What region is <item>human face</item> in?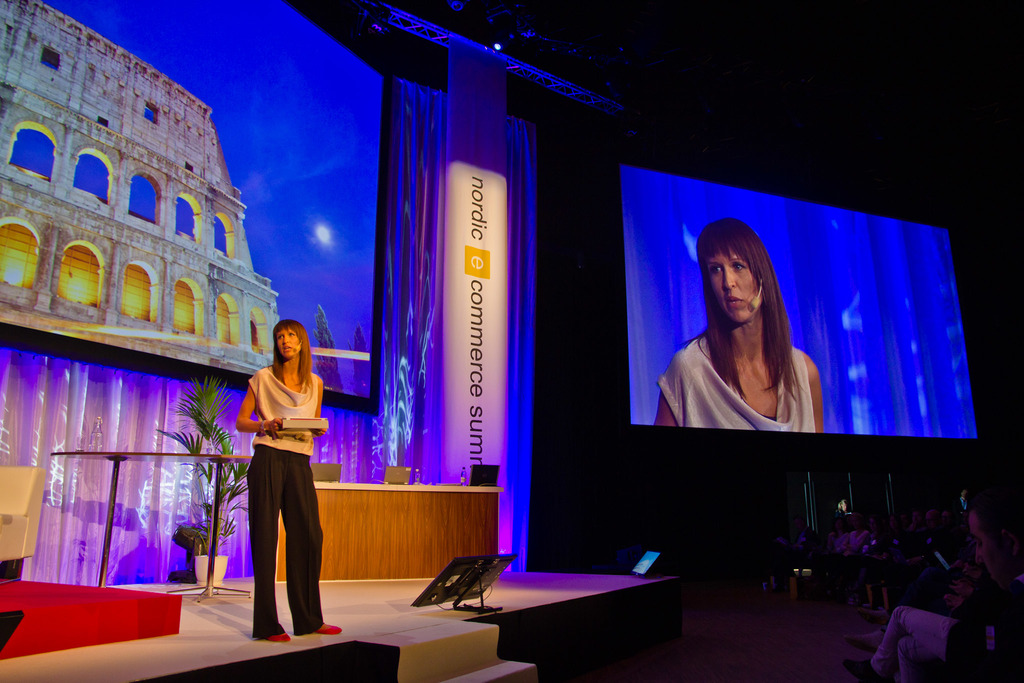
l=704, t=251, r=759, b=323.
